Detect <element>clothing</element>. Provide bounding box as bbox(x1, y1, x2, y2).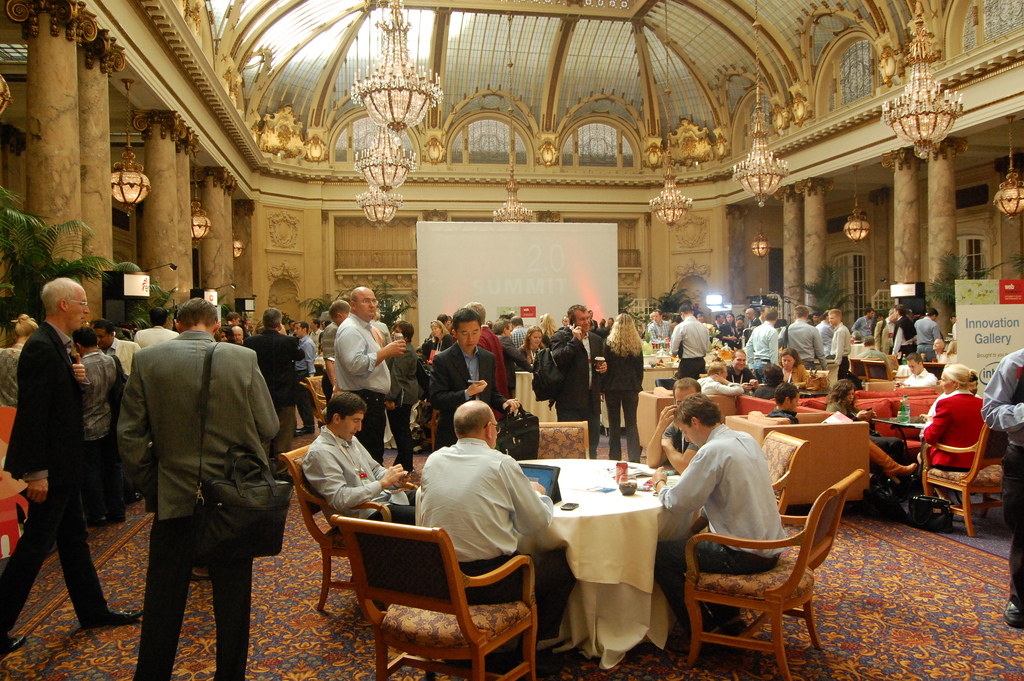
bbox(412, 426, 554, 605).
